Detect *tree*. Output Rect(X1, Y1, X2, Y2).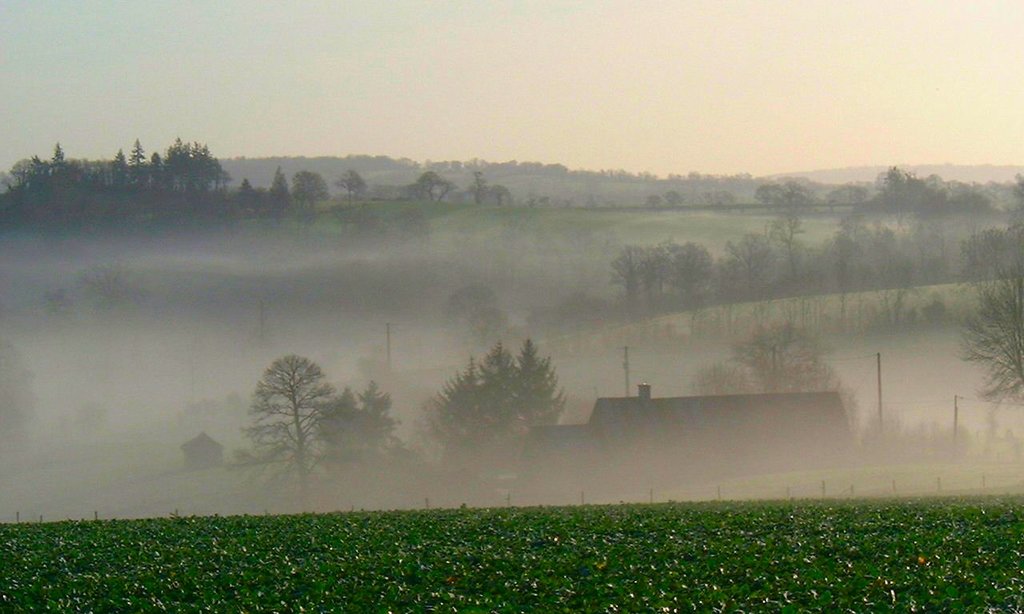
Rect(668, 234, 726, 303).
